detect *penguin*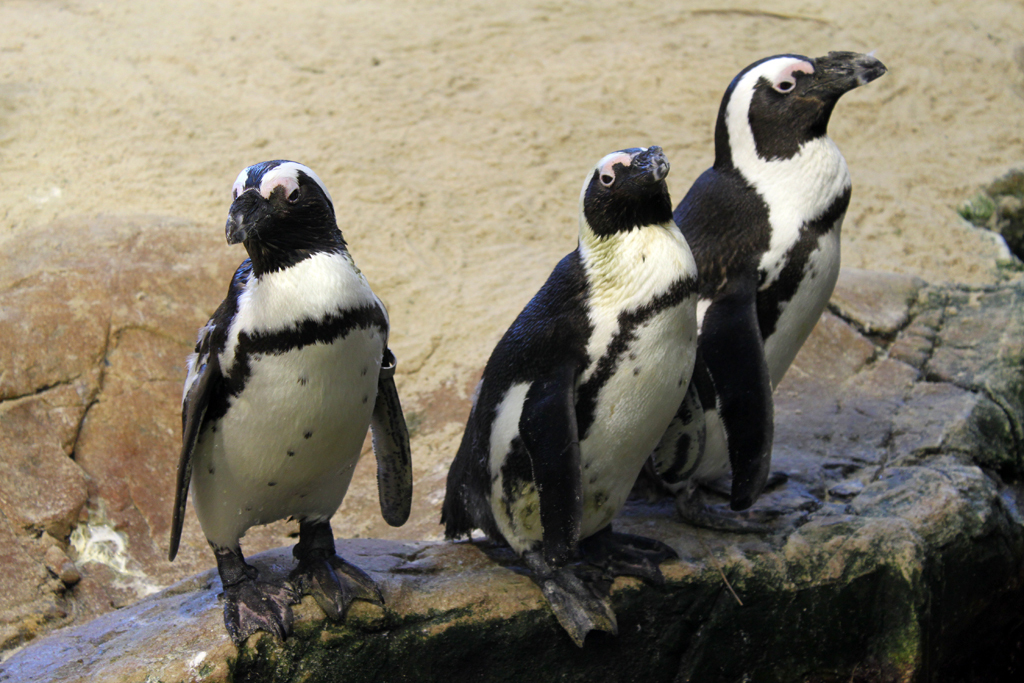
locate(674, 45, 890, 532)
